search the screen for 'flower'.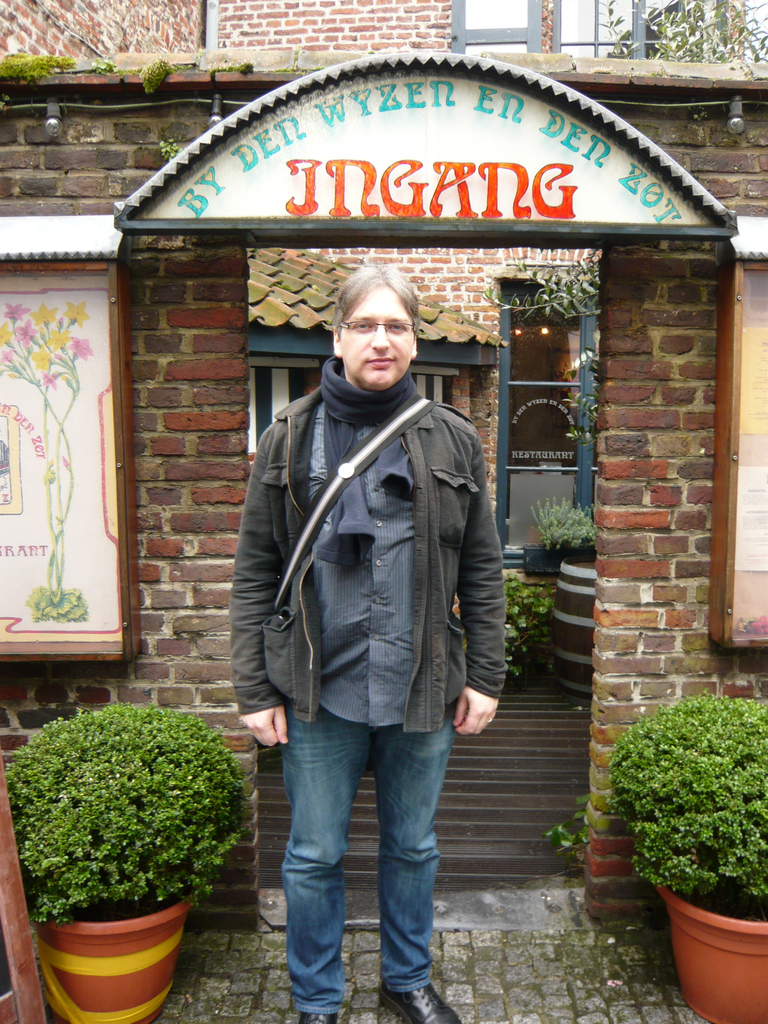
Found at <box>60,298,90,330</box>.
